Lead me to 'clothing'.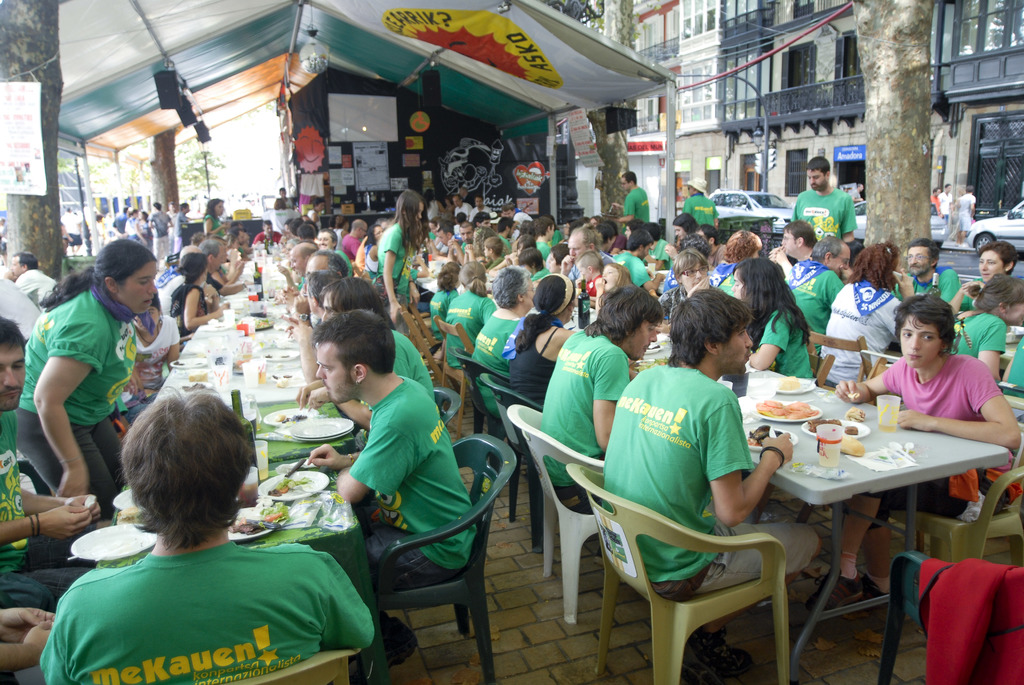
Lead to [left=714, top=257, right=735, bottom=286].
